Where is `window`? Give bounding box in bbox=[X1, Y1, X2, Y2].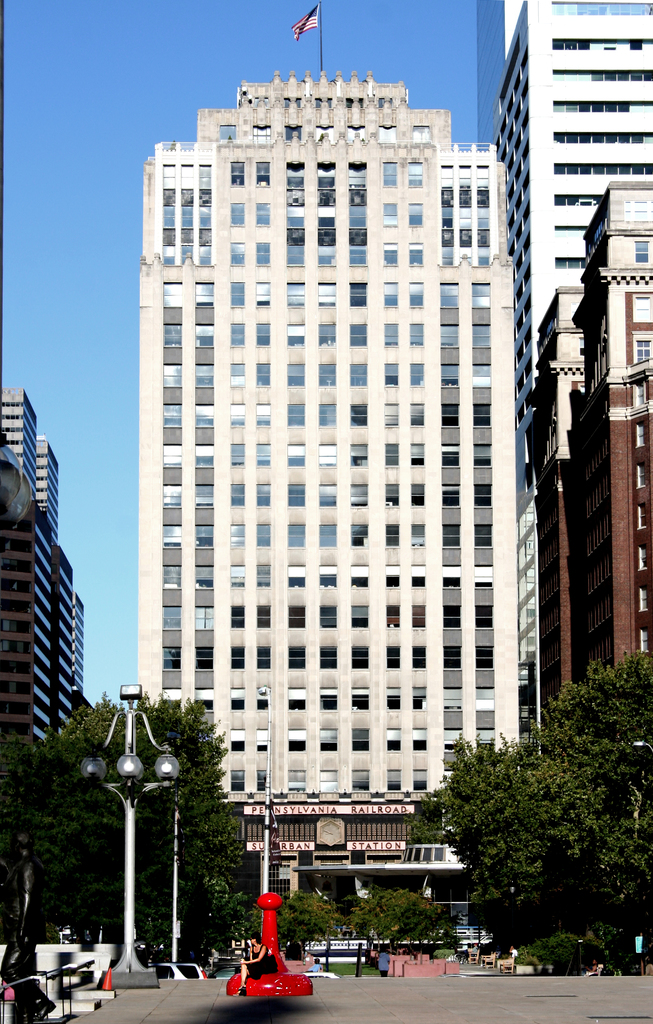
bbox=[287, 401, 308, 429].
